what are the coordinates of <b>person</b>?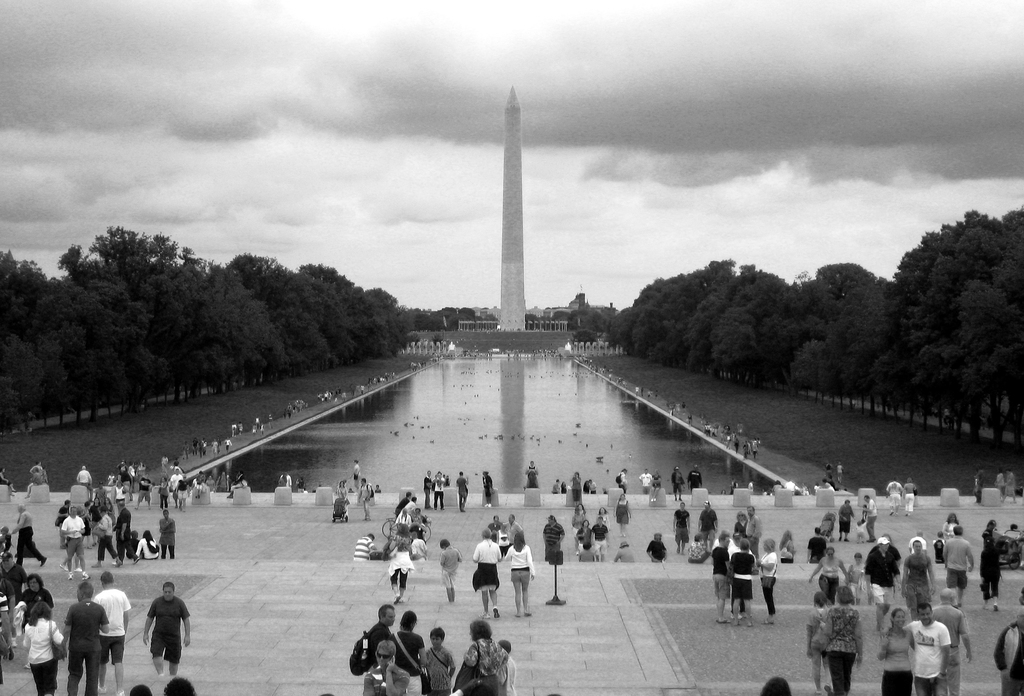
x1=689 y1=465 x2=701 y2=494.
